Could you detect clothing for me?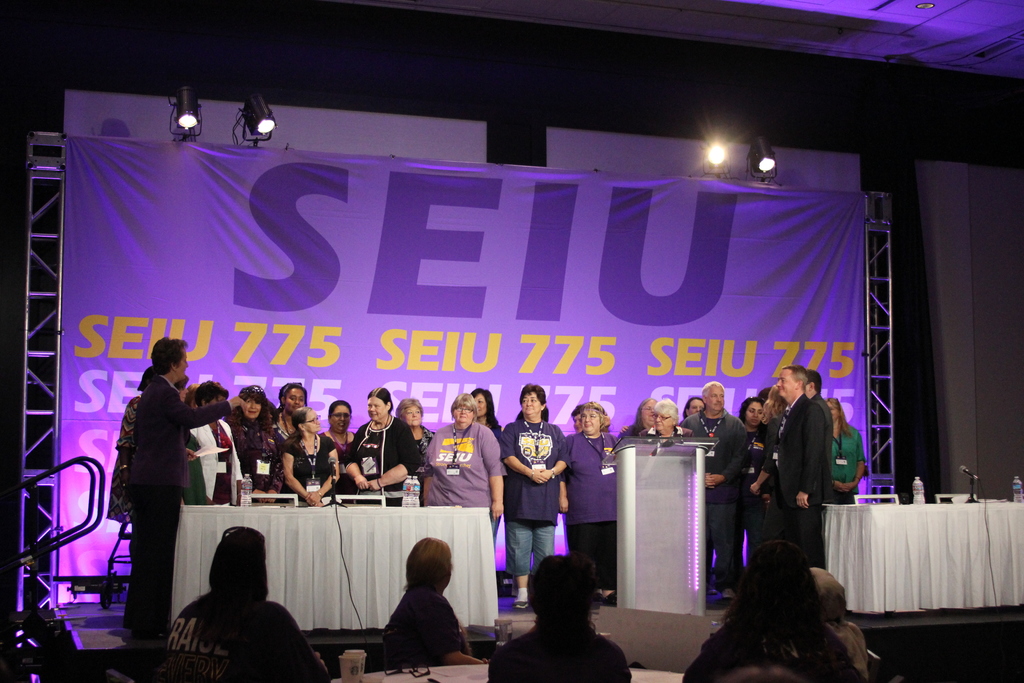
Detection result: box(367, 581, 467, 667).
